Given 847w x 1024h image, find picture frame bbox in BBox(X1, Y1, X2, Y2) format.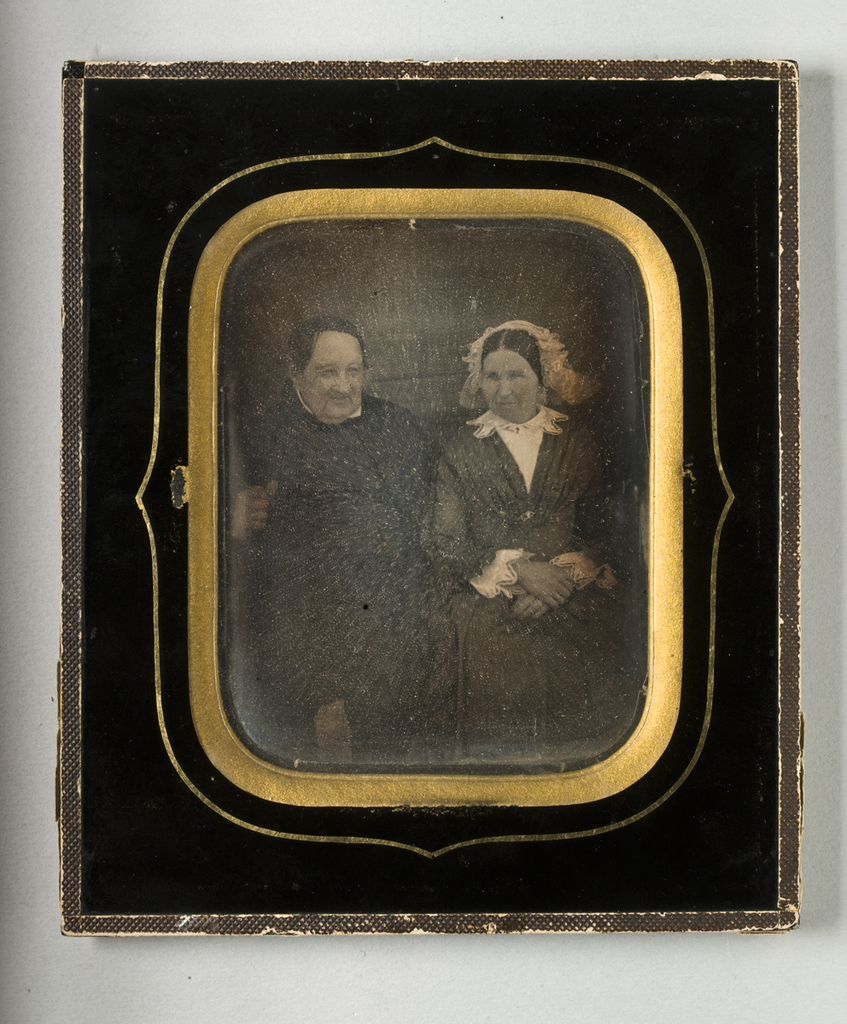
BBox(54, 22, 803, 951).
